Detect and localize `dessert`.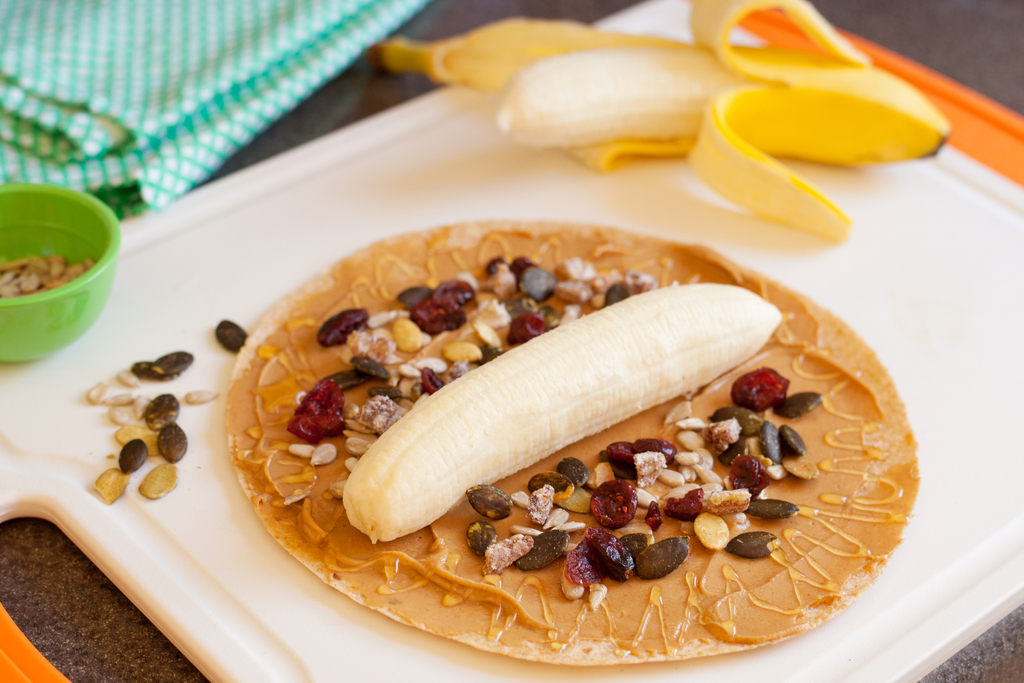
Localized at rect(210, 220, 921, 666).
